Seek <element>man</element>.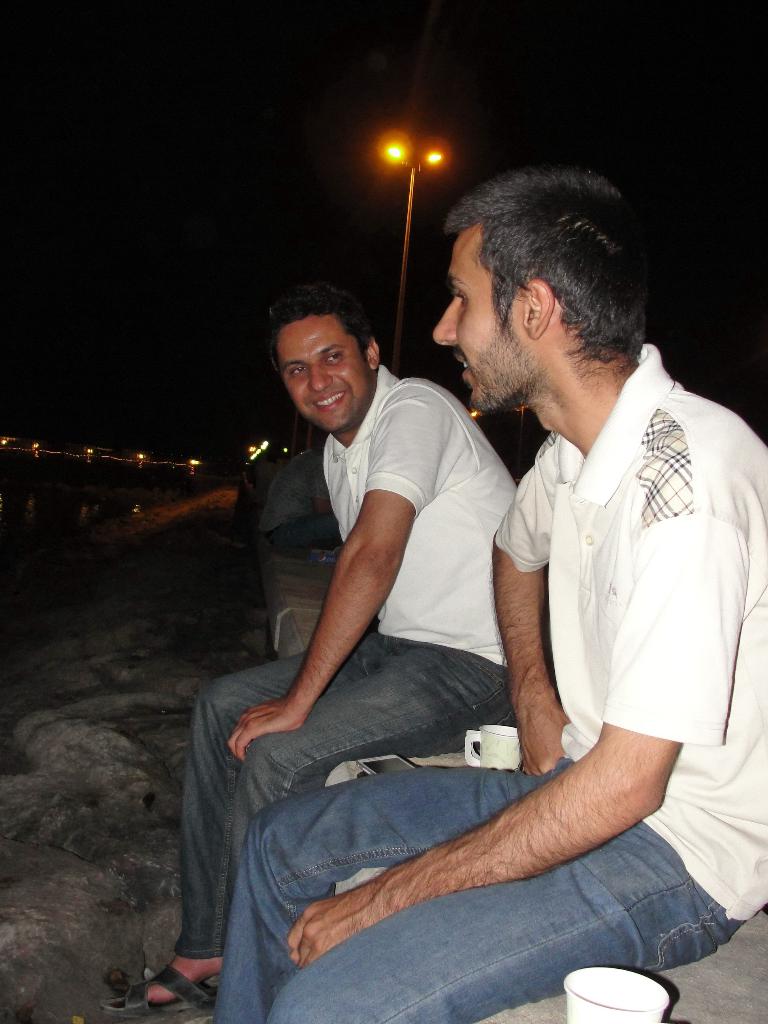
Rect(262, 442, 346, 548).
